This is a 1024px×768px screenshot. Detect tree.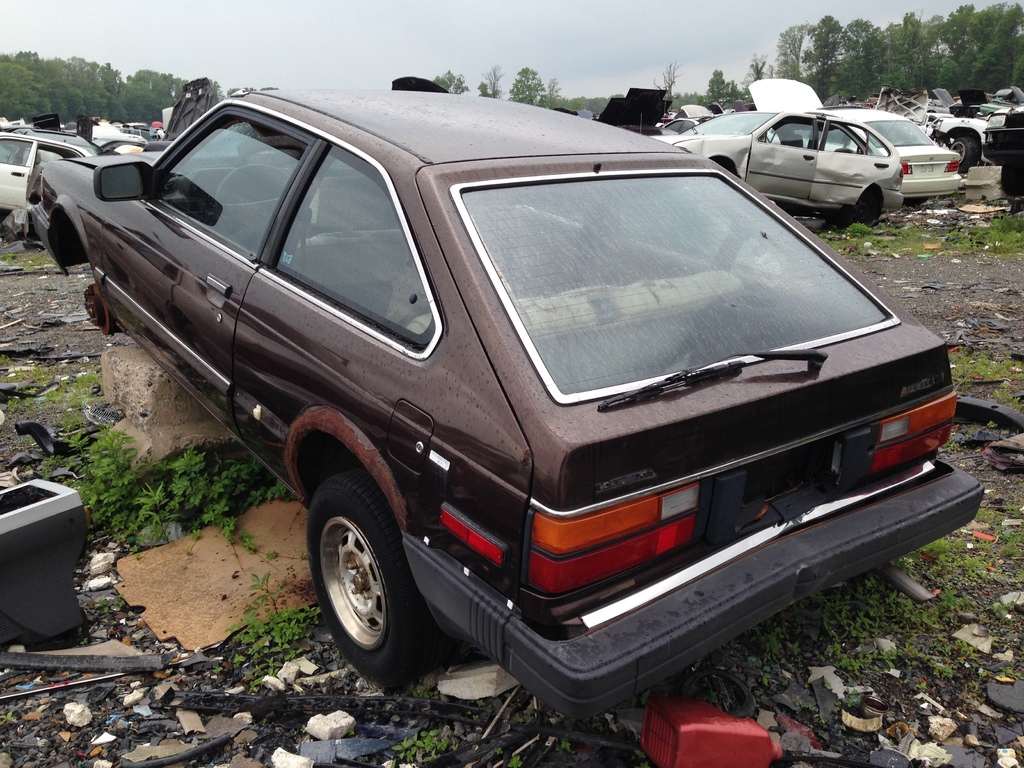
bbox=(73, 59, 105, 127).
